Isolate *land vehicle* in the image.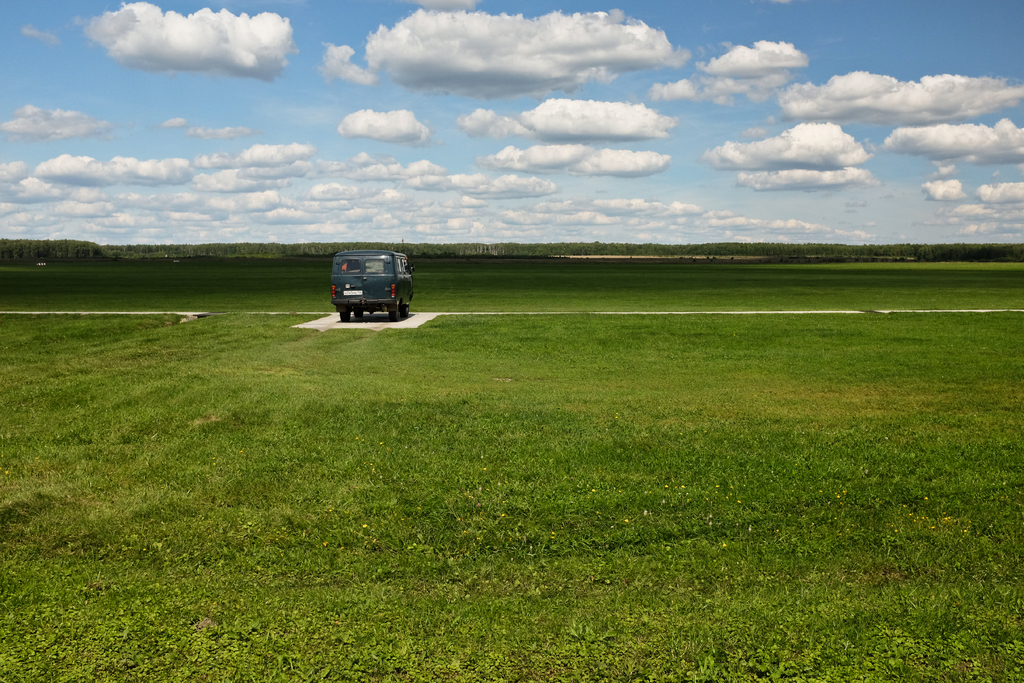
Isolated region: {"left": 321, "top": 242, "right": 421, "bottom": 317}.
